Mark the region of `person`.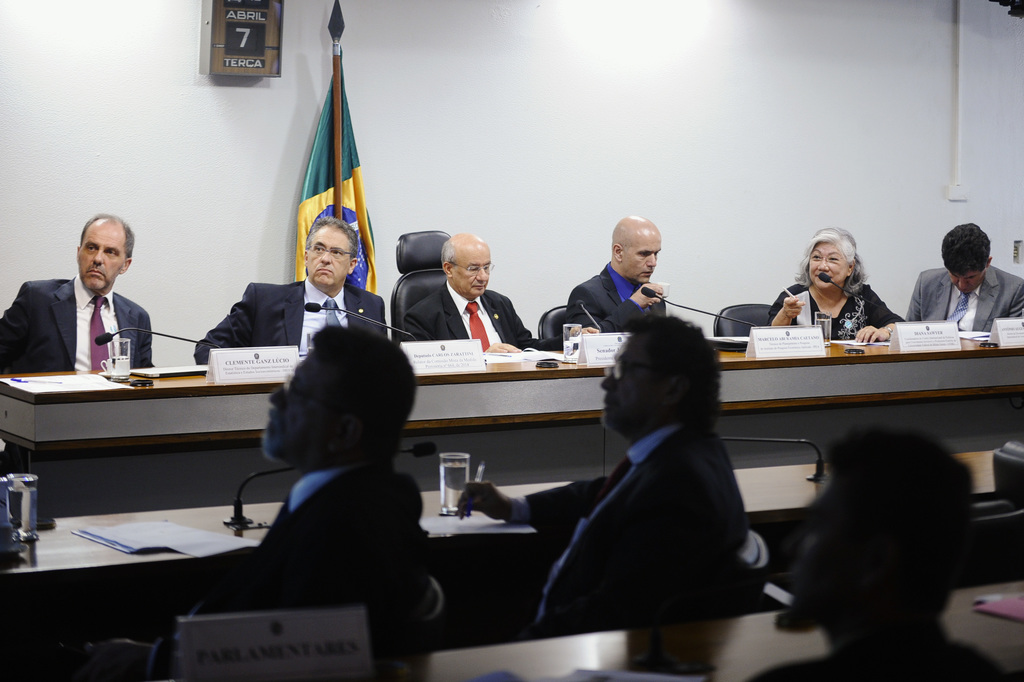
Region: 557:214:679:338.
